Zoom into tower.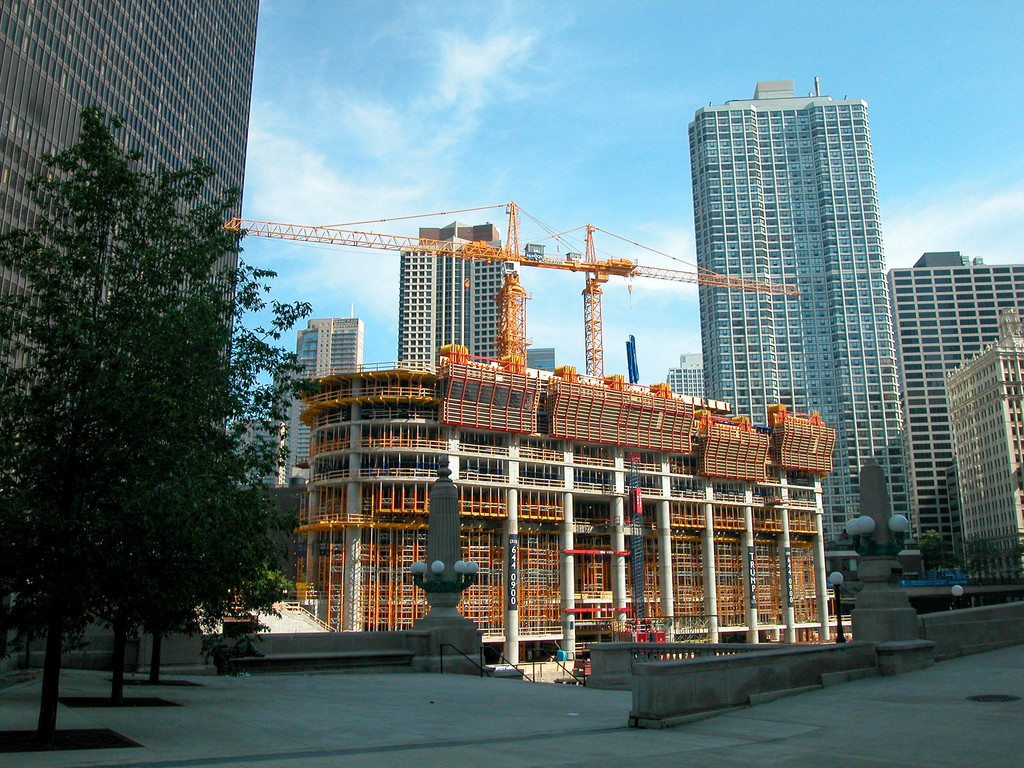
Zoom target: (left=0, top=0, right=257, bottom=579).
